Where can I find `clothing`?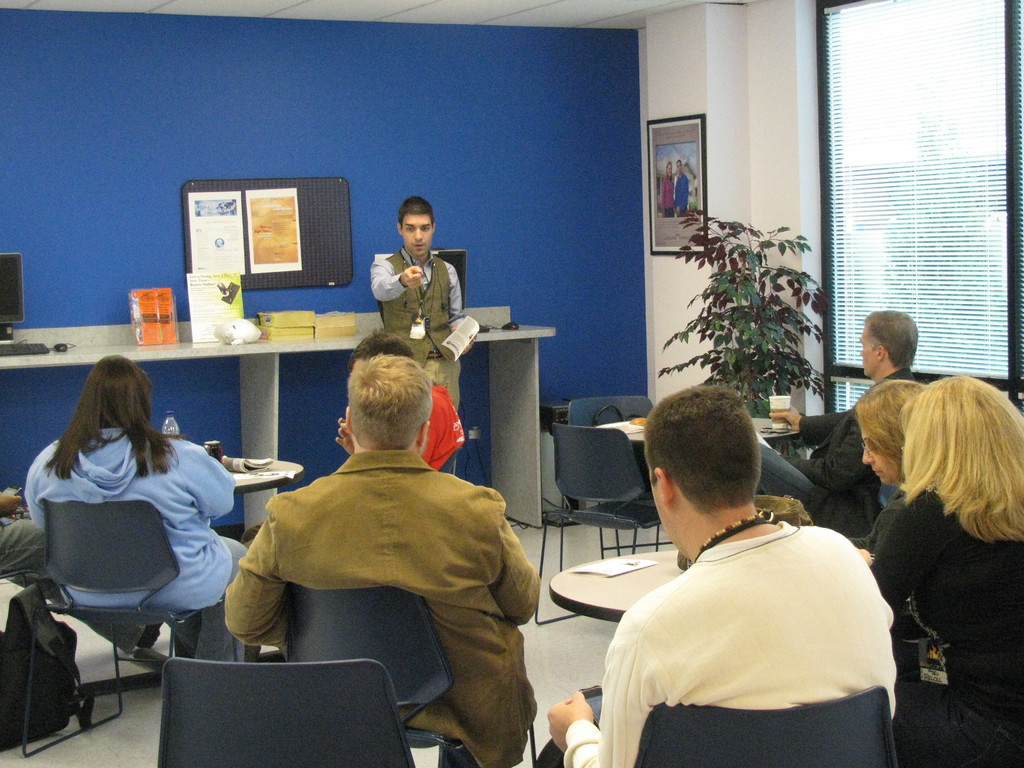
You can find it at pyautogui.locateOnScreen(230, 450, 541, 767).
